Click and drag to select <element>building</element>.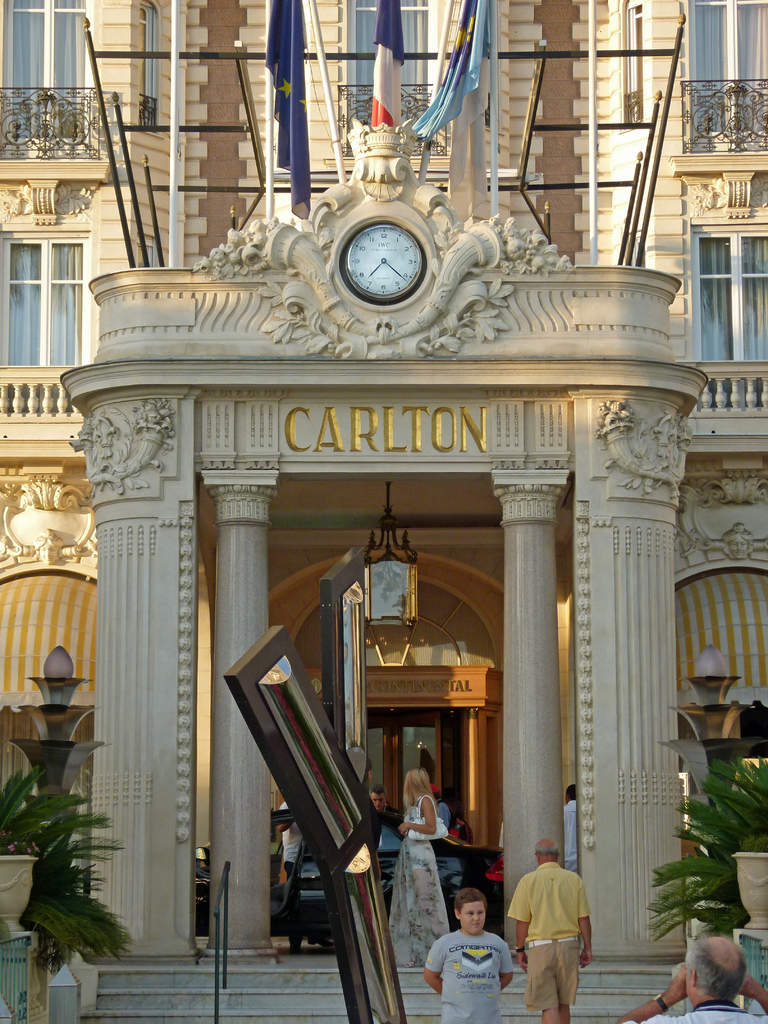
Selection: bbox=(0, 0, 767, 1023).
